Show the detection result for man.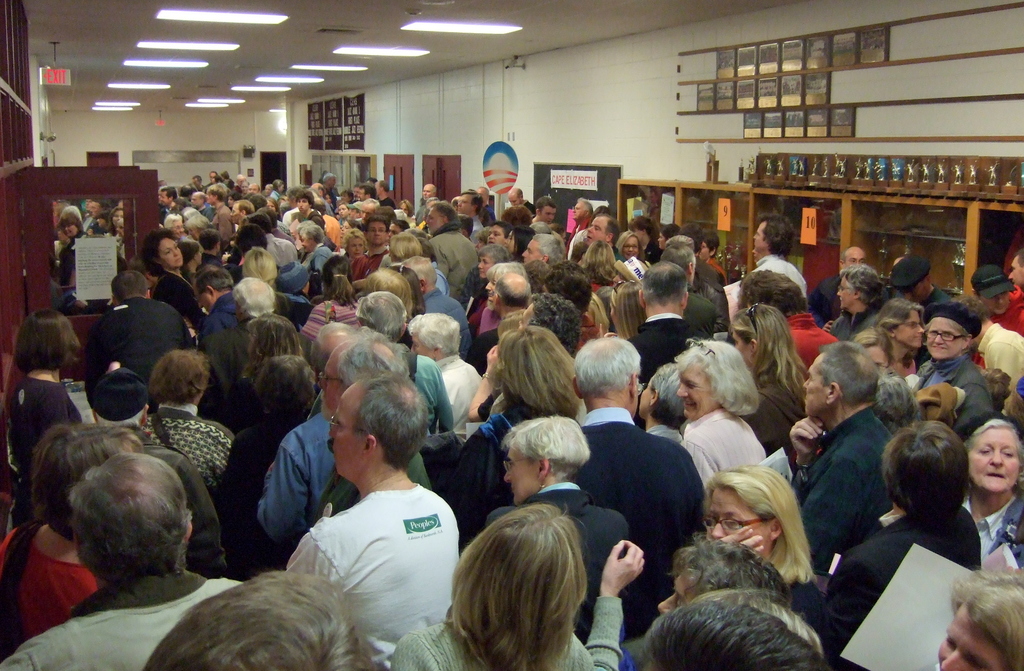
<region>572, 336, 706, 642</region>.
